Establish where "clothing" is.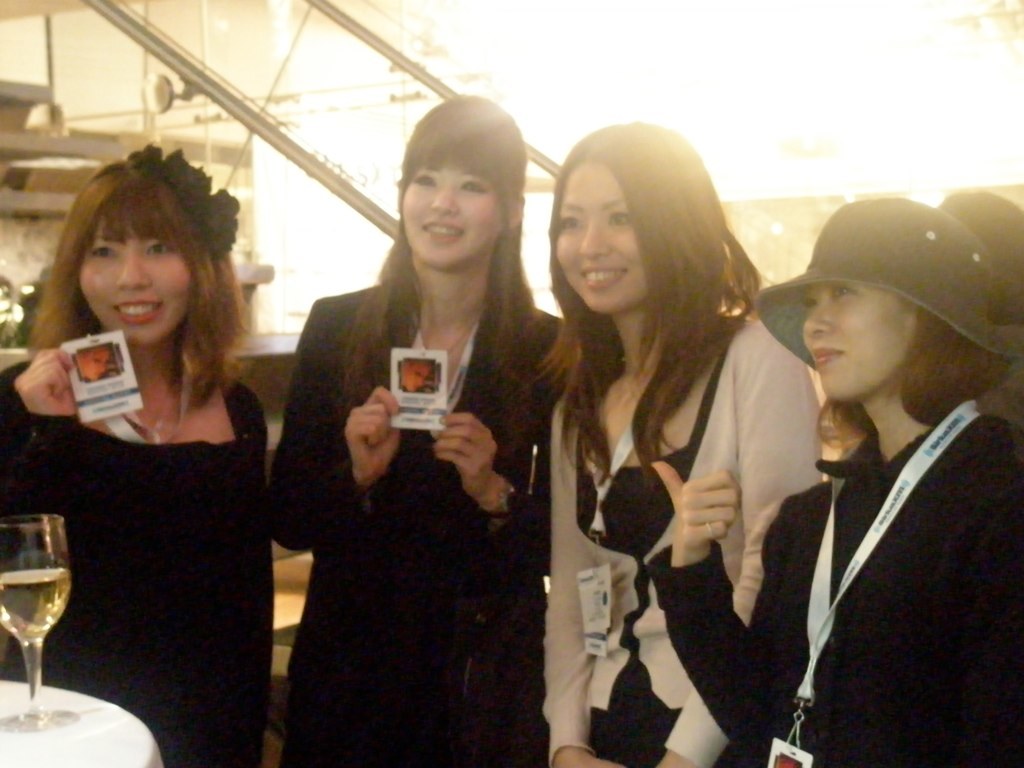
Established at (left=646, top=387, right=1023, bottom=767).
